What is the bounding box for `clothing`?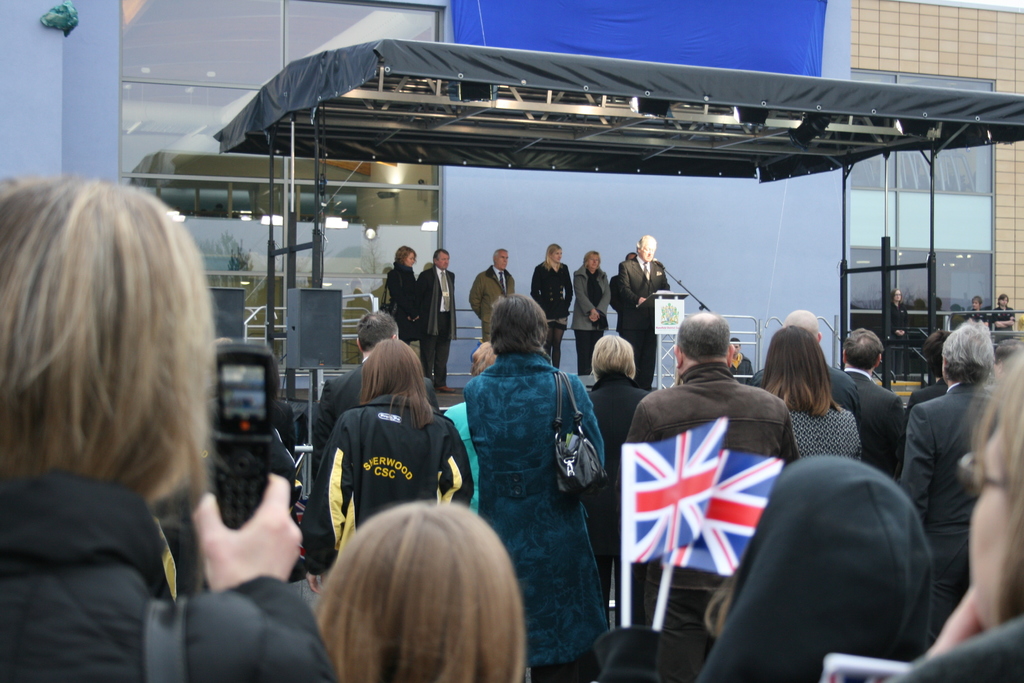
(470,265,516,356).
